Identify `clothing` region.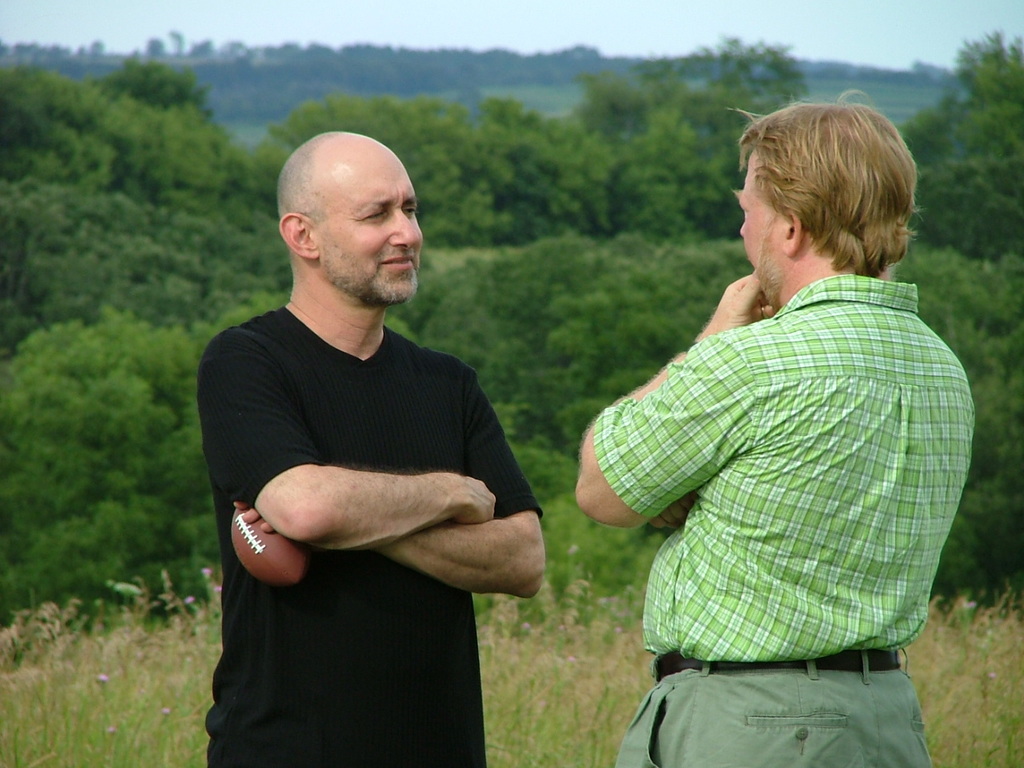
Region: [193, 304, 551, 767].
